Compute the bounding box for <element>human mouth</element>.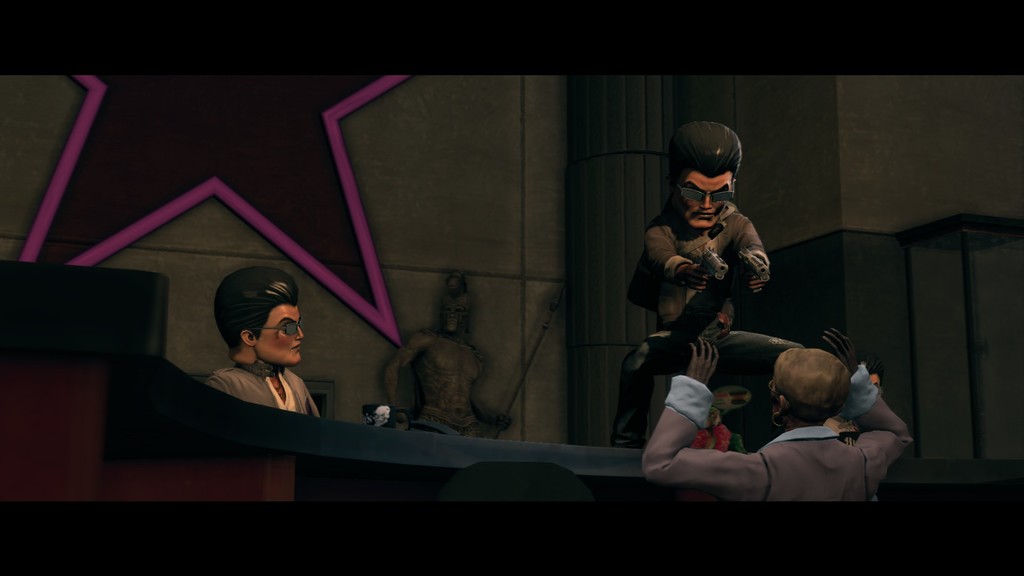
pyautogui.locateOnScreen(698, 209, 714, 216).
